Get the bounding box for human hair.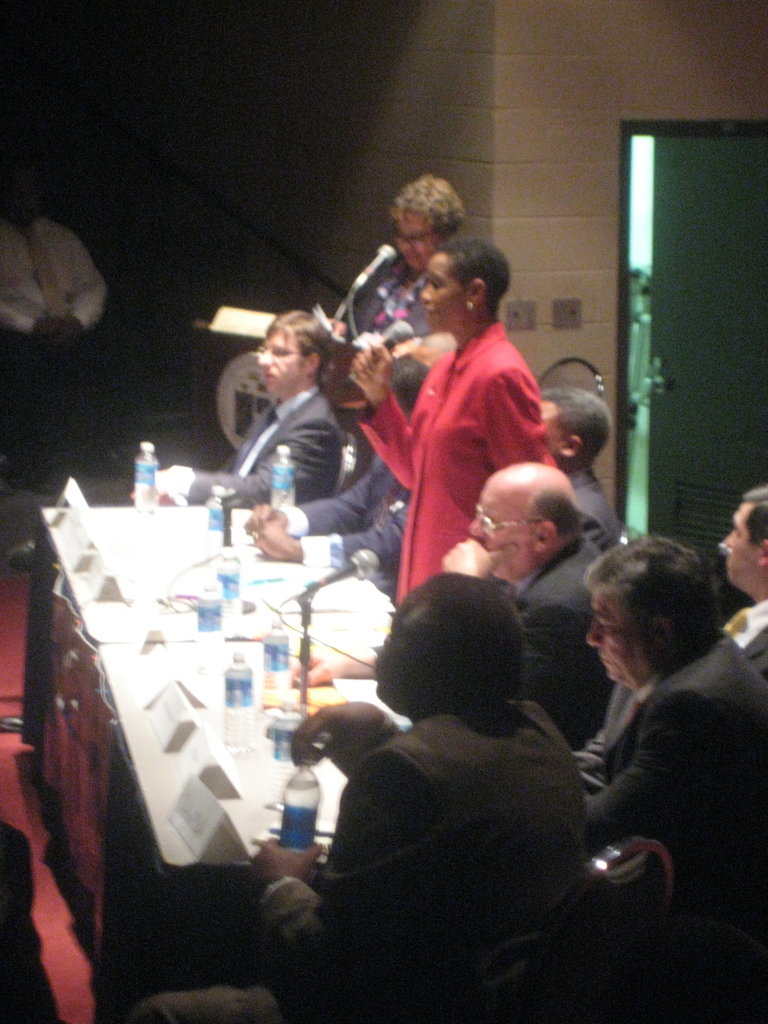
bbox(255, 309, 331, 388).
